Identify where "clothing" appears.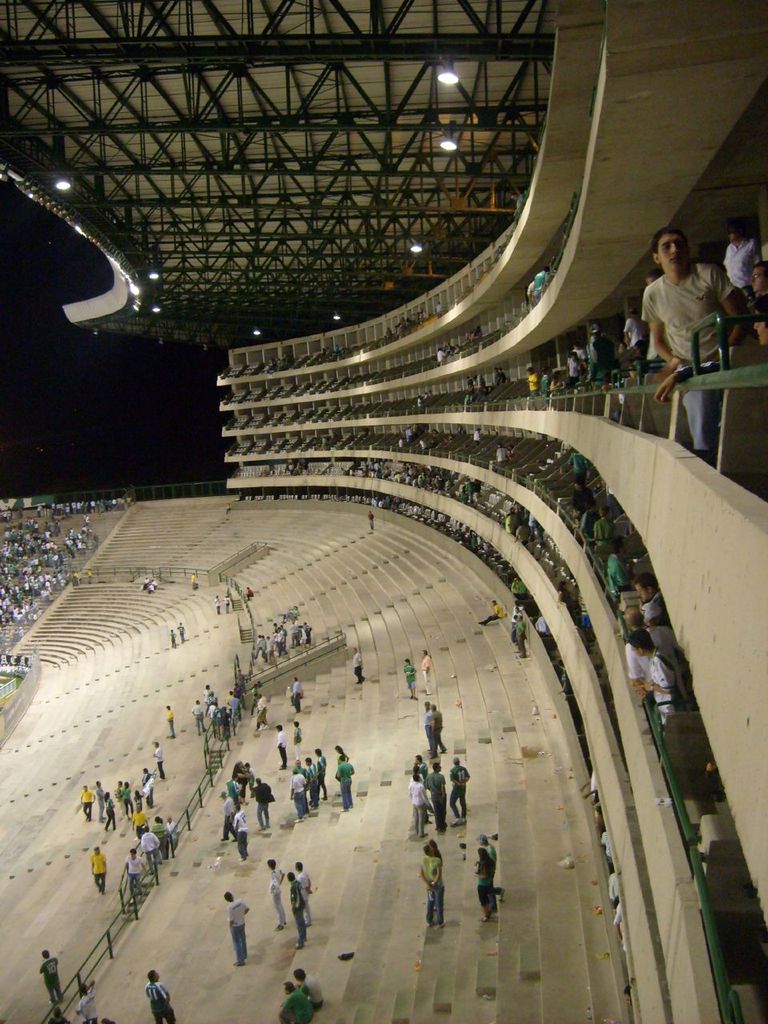
Appears at l=33, t=958, r=65, b=1000.
